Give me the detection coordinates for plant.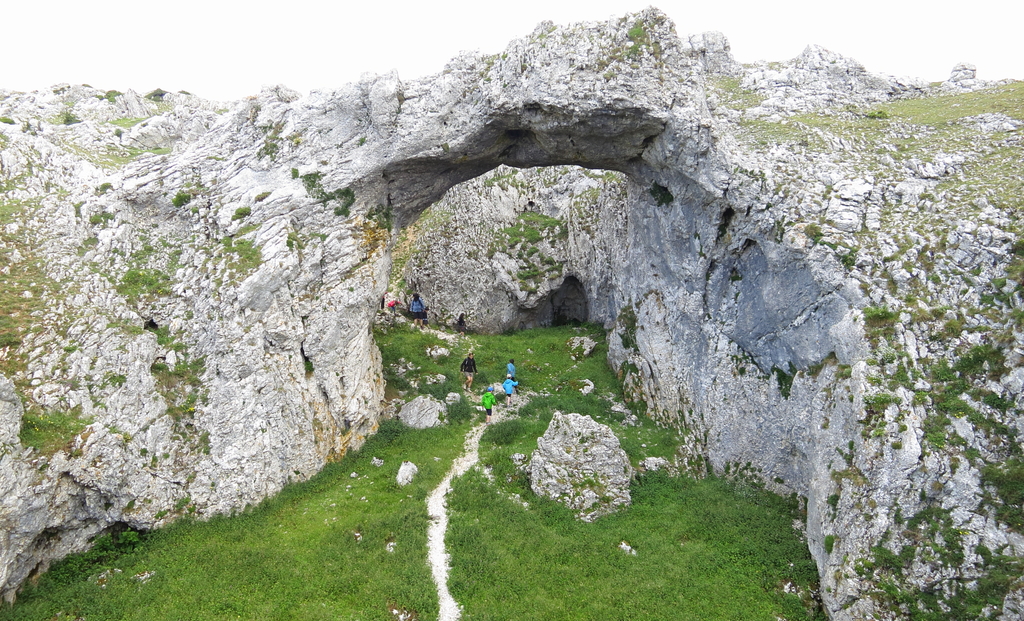
detection(515, 209, 566, 236).
